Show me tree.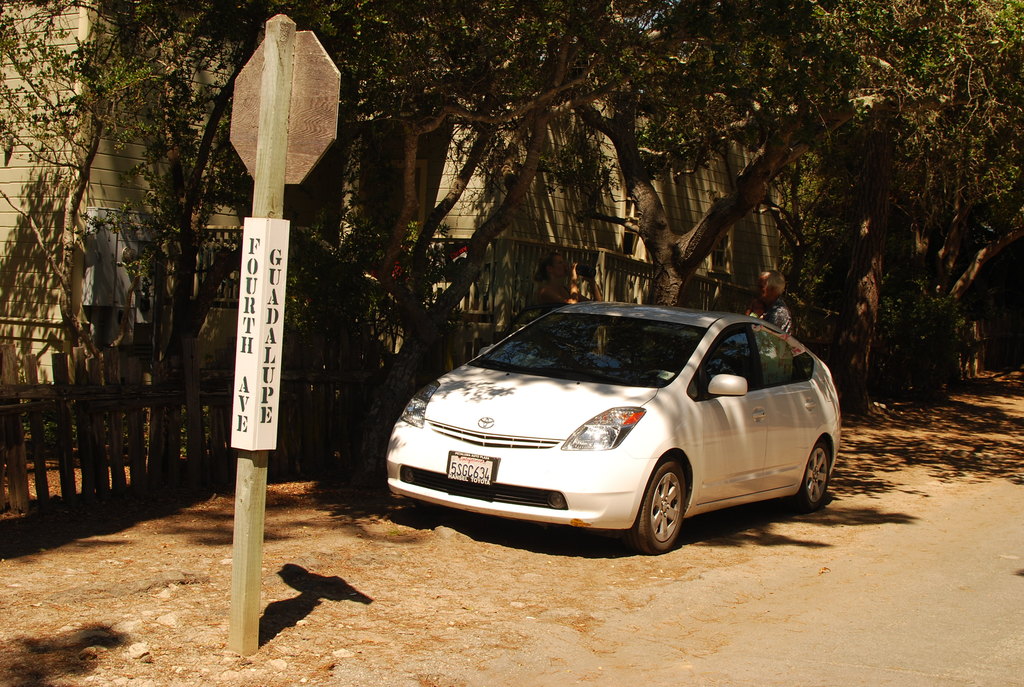
tree is here: box=[532, 0, 879, 313].
